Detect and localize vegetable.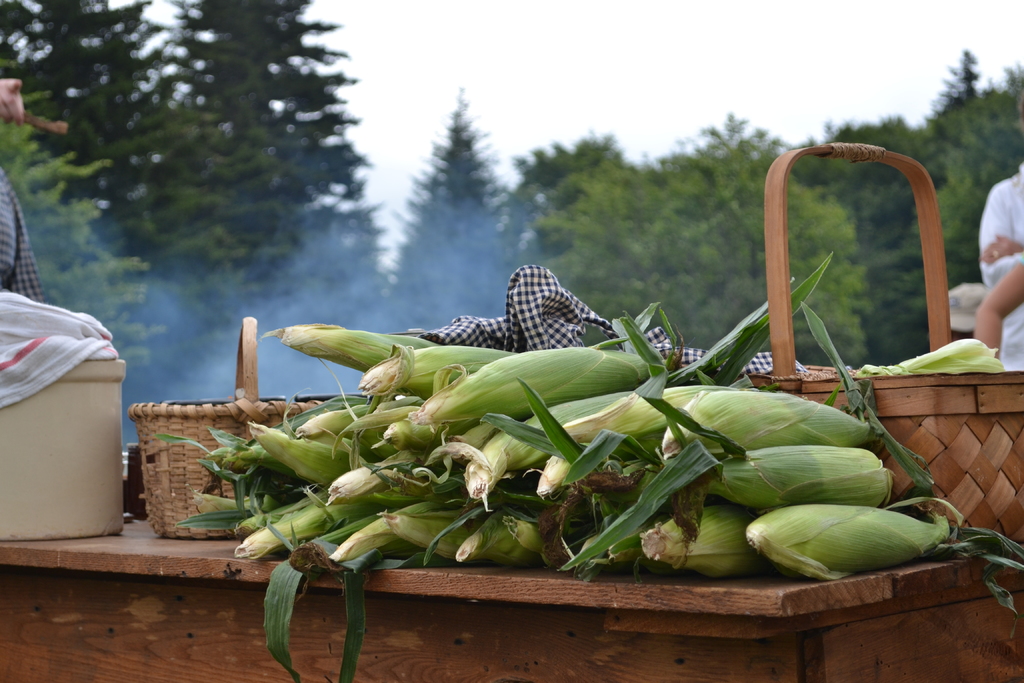
Localized at Rect(710, 510, 972, 585).
